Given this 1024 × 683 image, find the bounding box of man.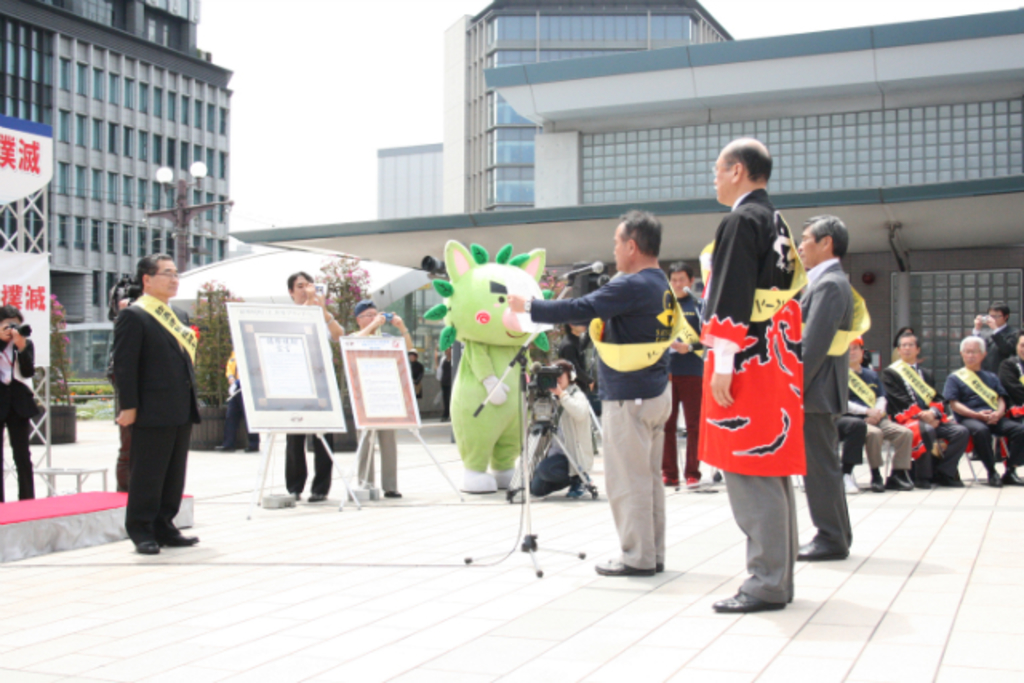
left=878, top=325, right=976, bottom=491.
